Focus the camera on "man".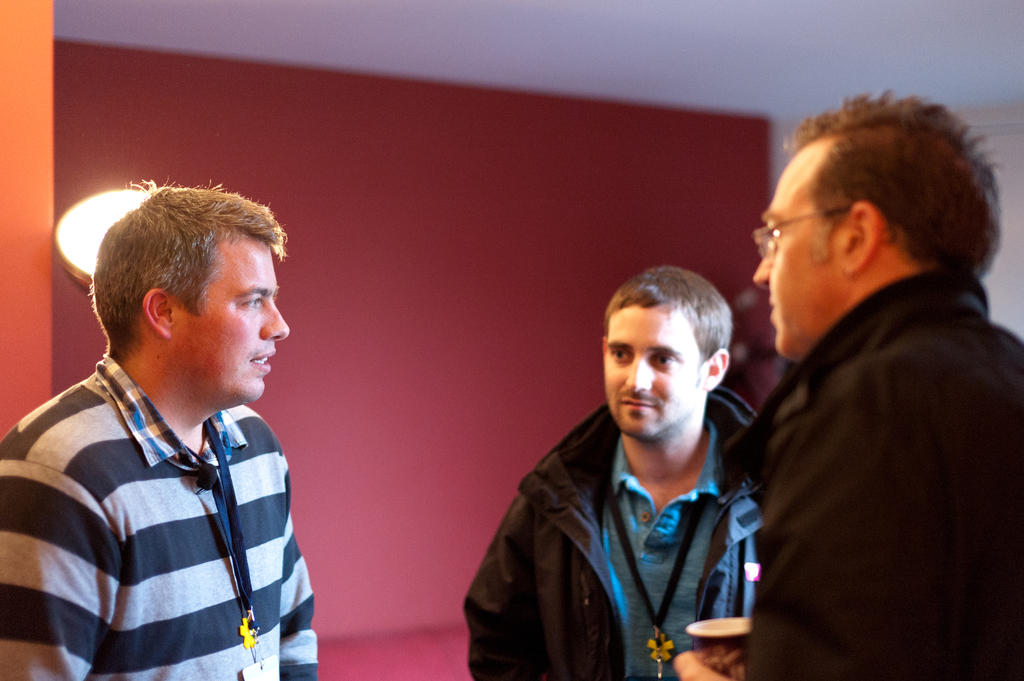
Focus region: box(463, 266, 769, 680).
